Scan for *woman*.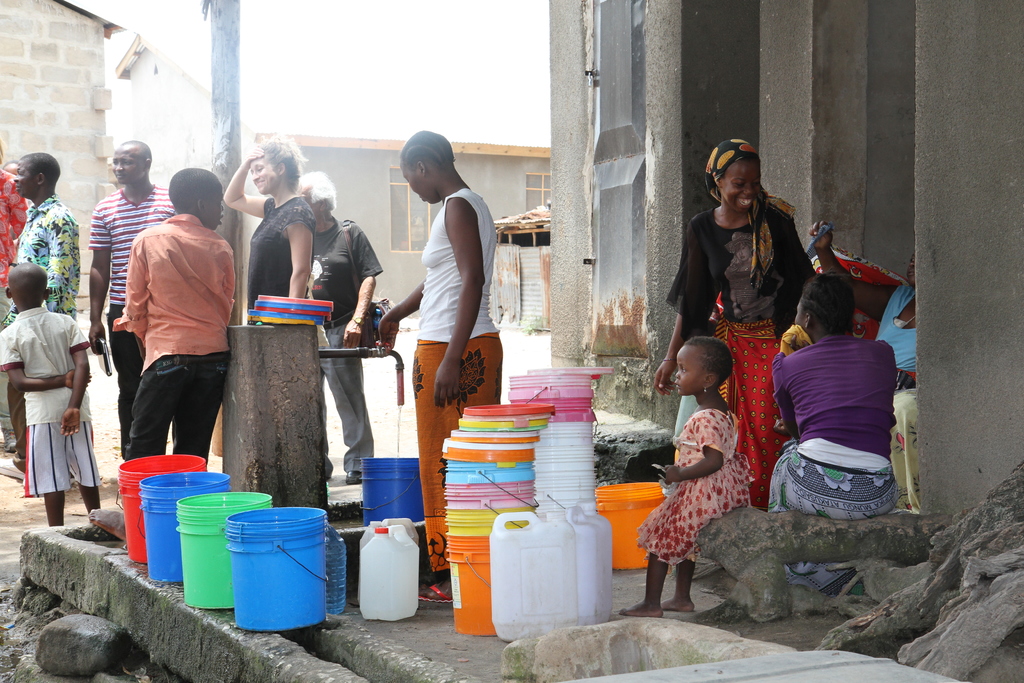
Scan result: (left=221, top=136, right=319, bottom=324).
